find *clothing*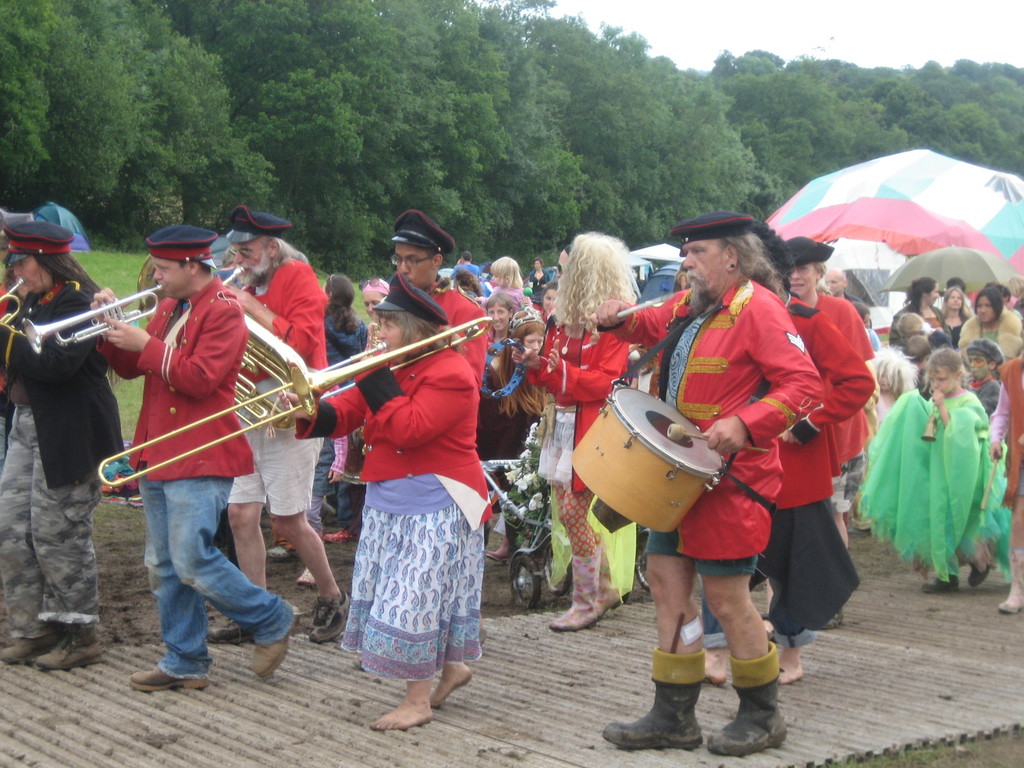
943/310/973/335
